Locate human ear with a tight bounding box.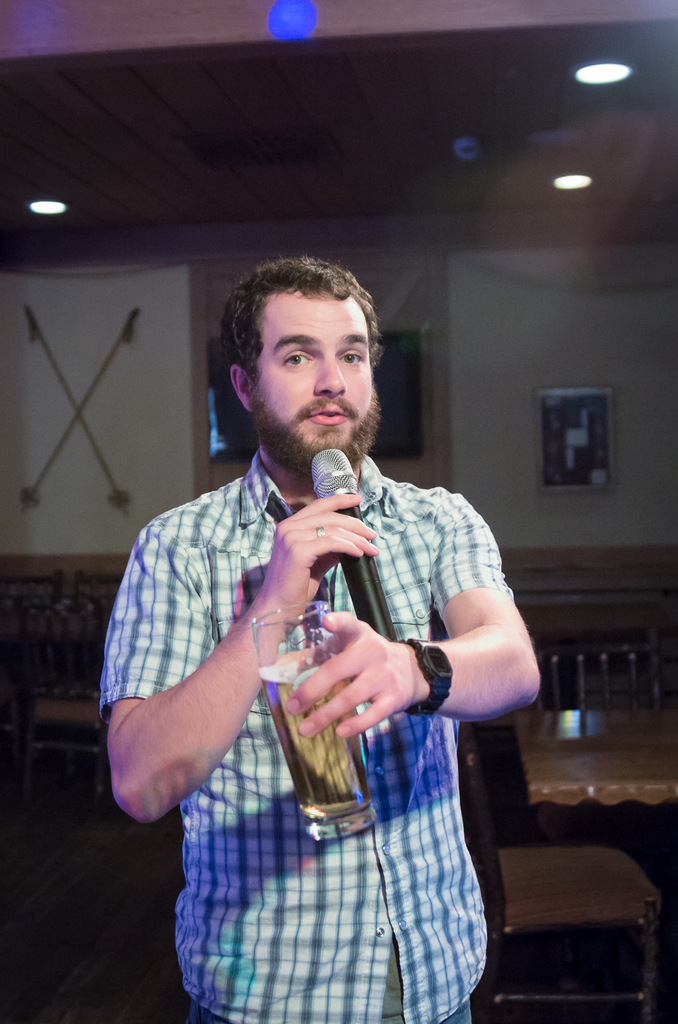
rect(229, 367, 249, 412).
